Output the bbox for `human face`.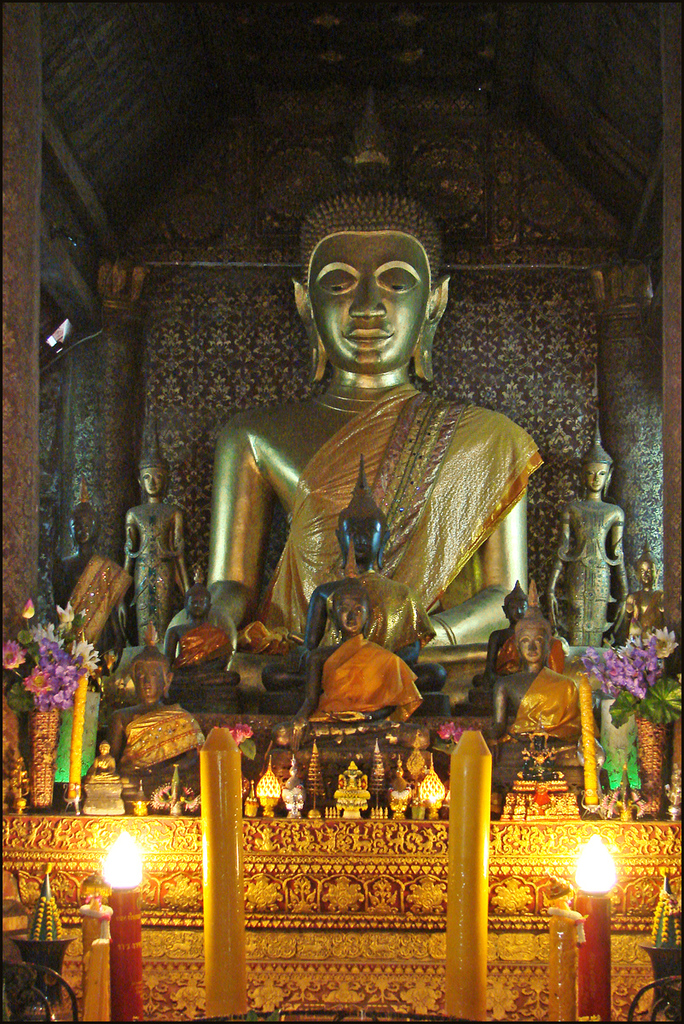
[left=583, top=457, right=611, bottom=492].
